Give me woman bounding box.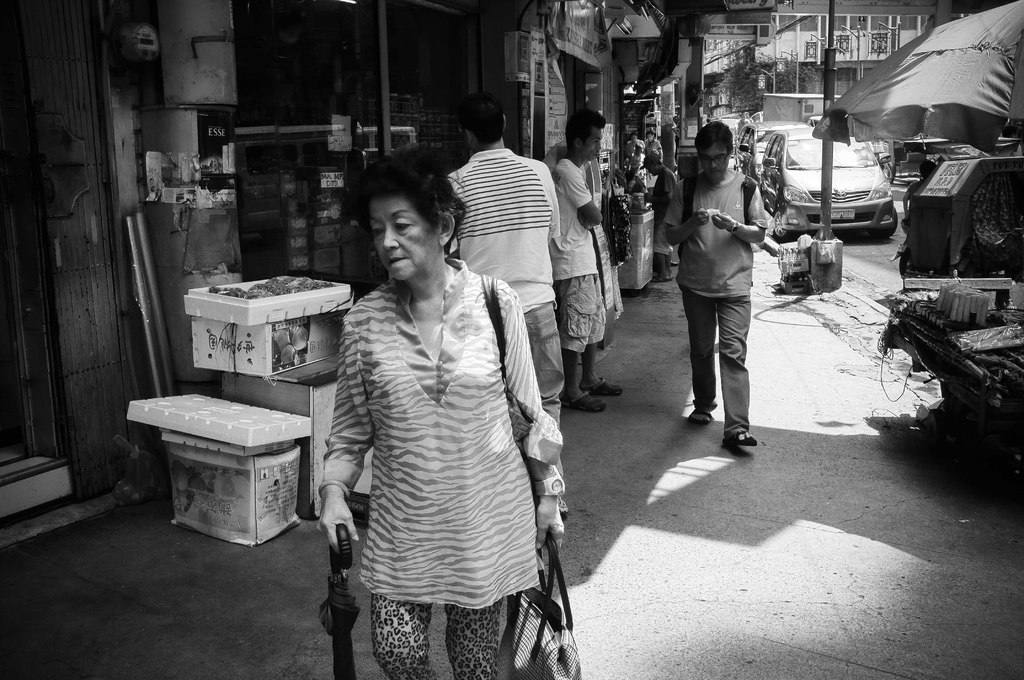
311:145:556:679.
